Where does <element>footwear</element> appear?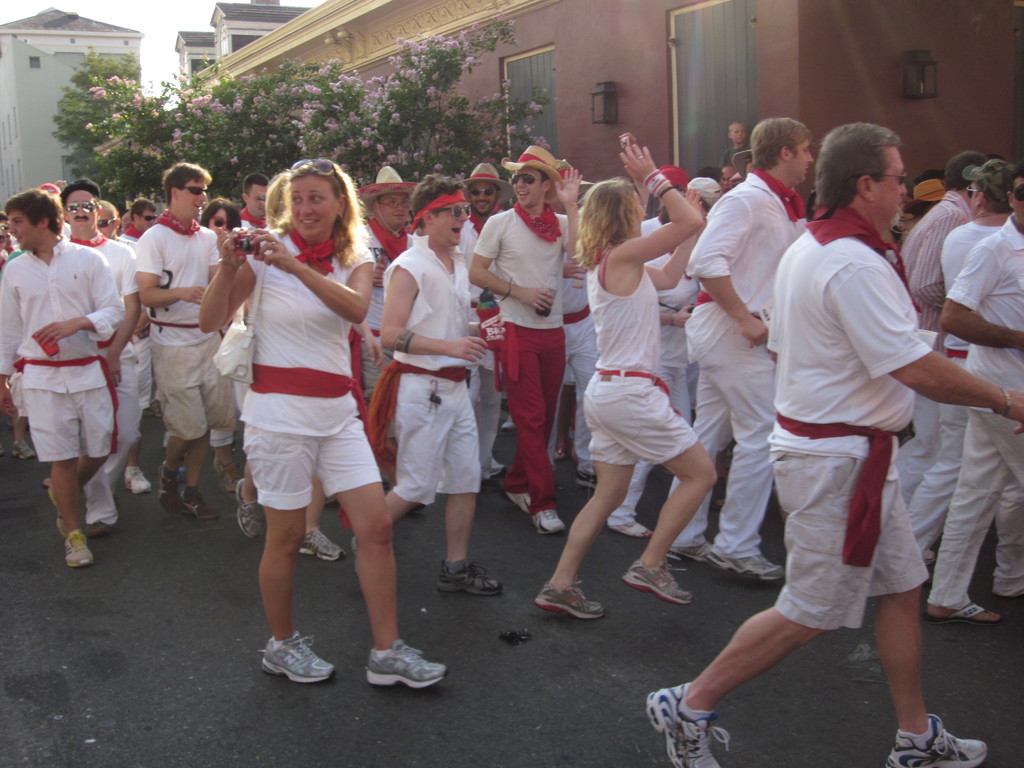
Appears at x1=622, y1=565, x2=691, y2=611.
